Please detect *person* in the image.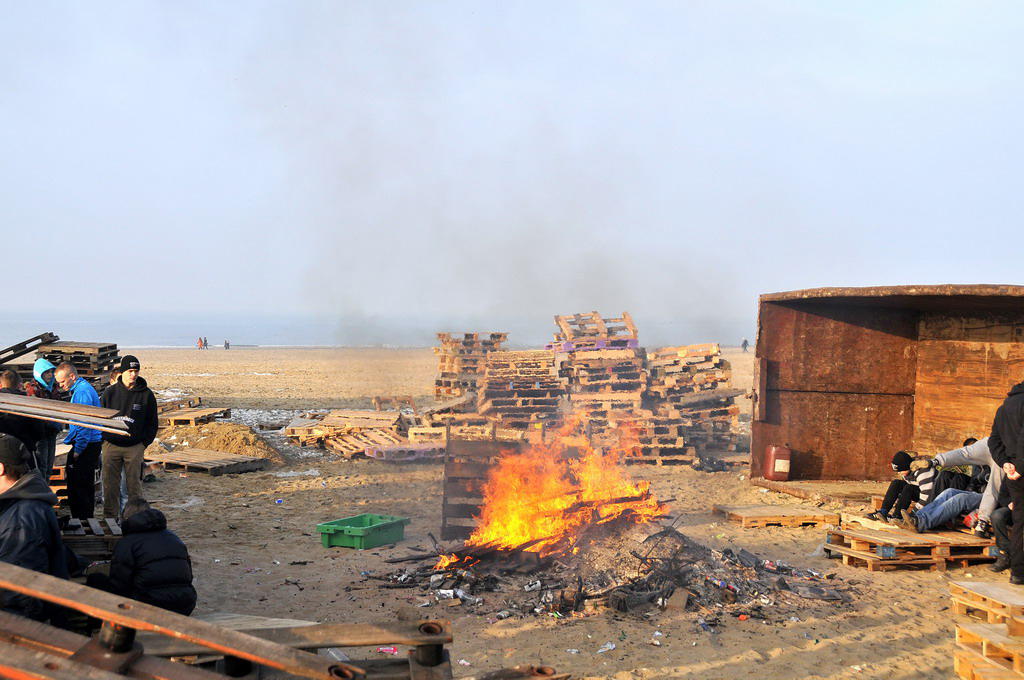
[50,362,100,519].
